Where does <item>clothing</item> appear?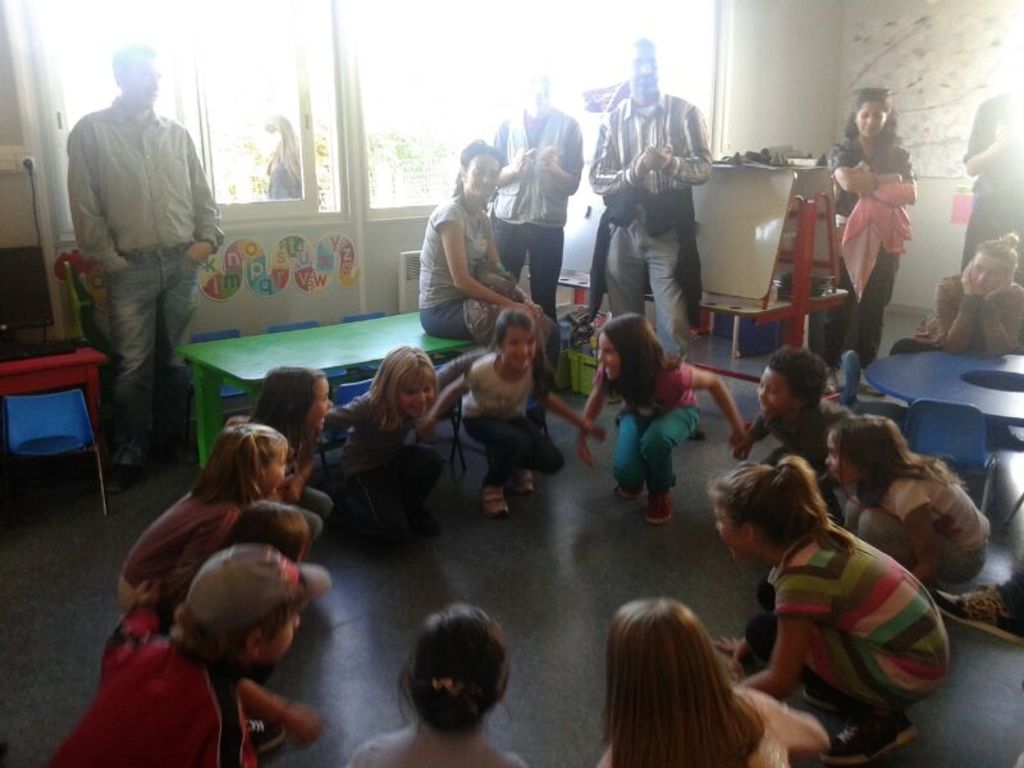
Appears at [746,399,855,527].
